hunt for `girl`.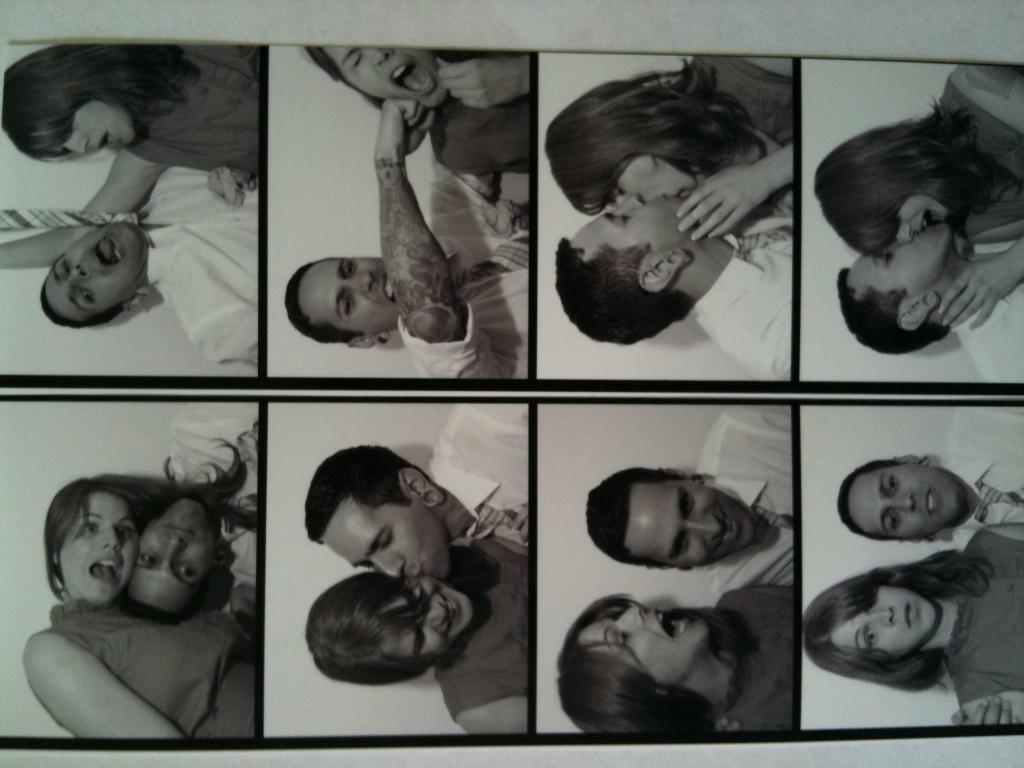
Hunted down at x1=816, y1=61, x2=1023, y2=325.
